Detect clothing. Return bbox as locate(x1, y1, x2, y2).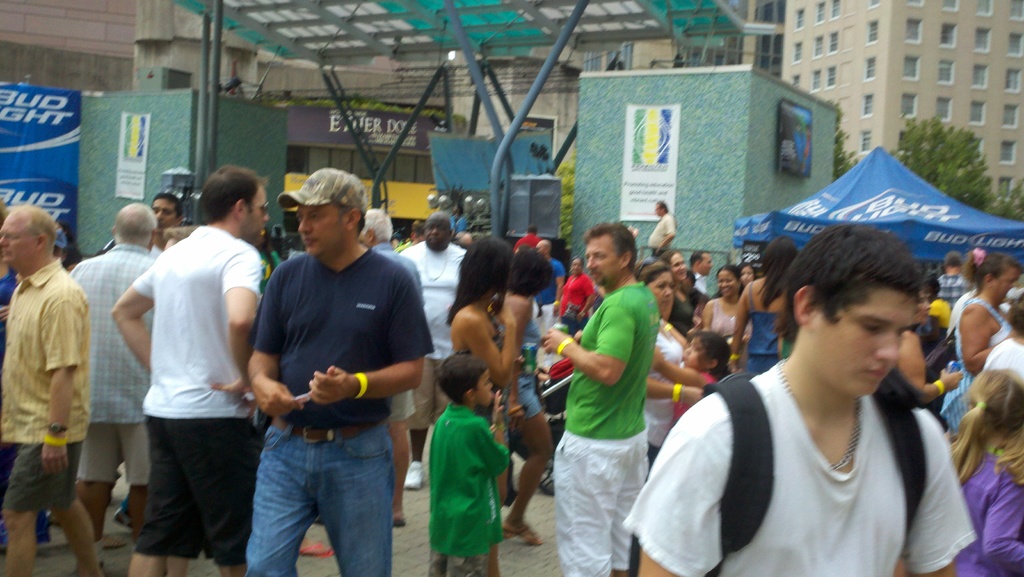
locate(555, 282, 652, 576).
